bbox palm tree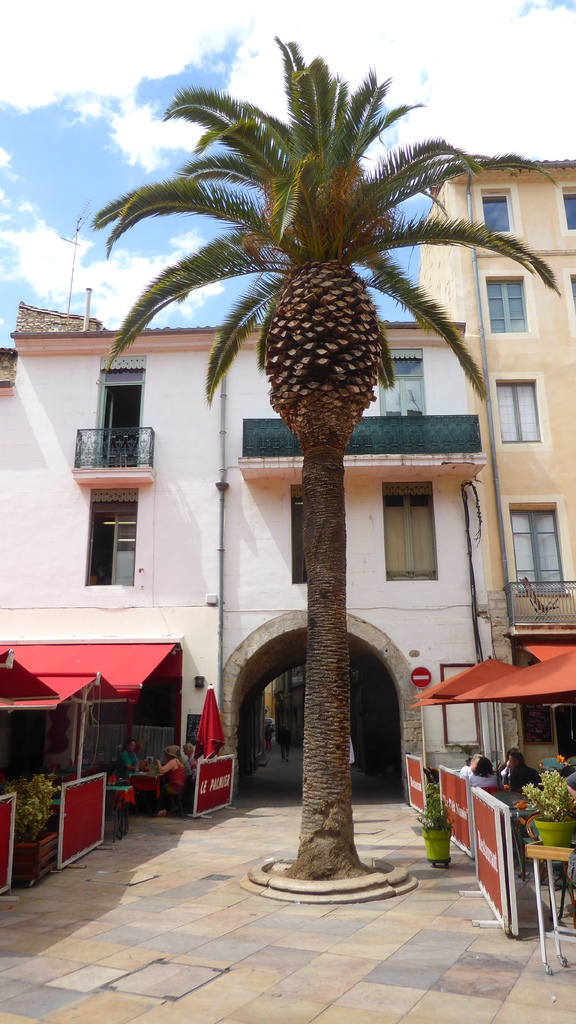
select_region(129, 89, 476, 899)
